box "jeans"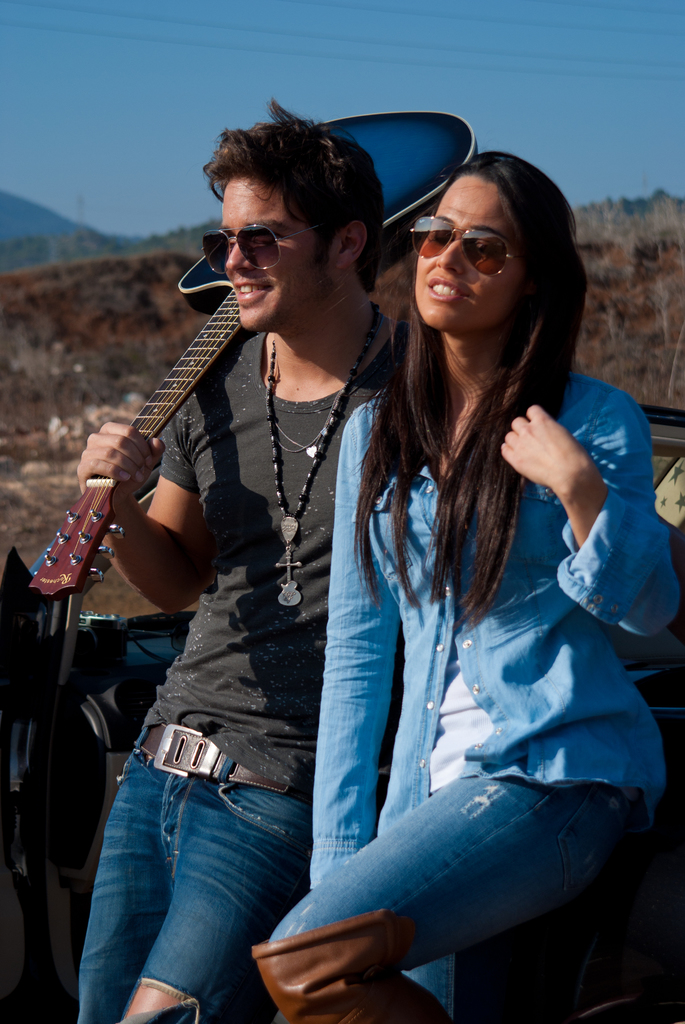
detection(68, 713, 318, 1023)
